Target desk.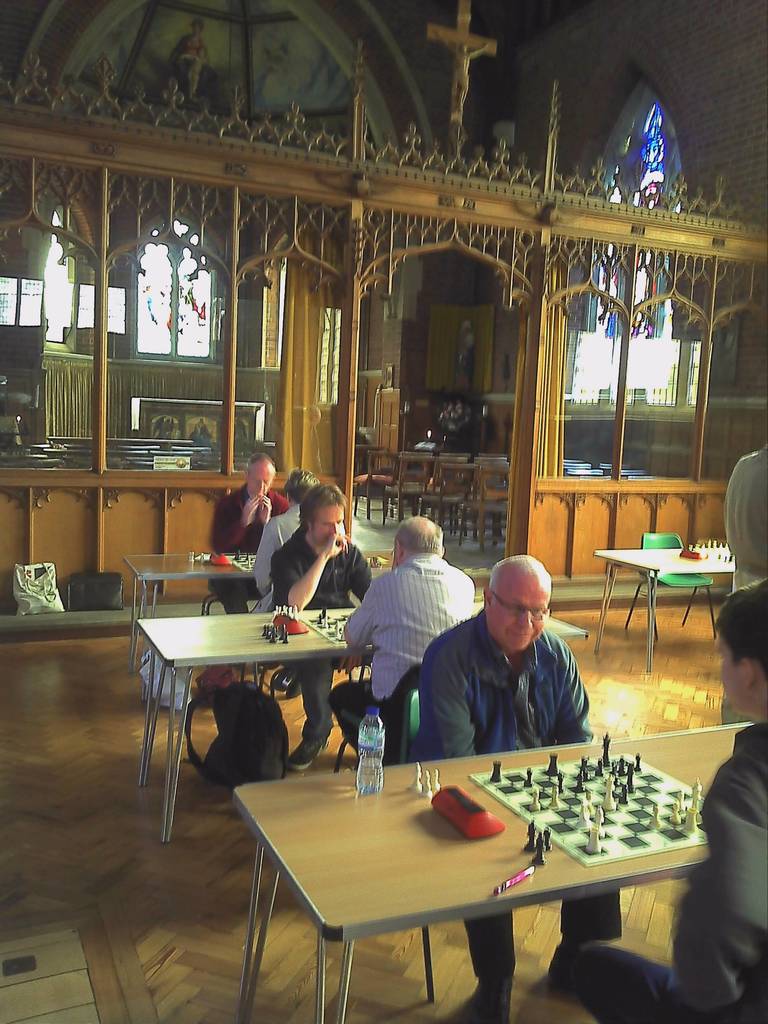
Target region: bbox(133, 595, 439, 804).
